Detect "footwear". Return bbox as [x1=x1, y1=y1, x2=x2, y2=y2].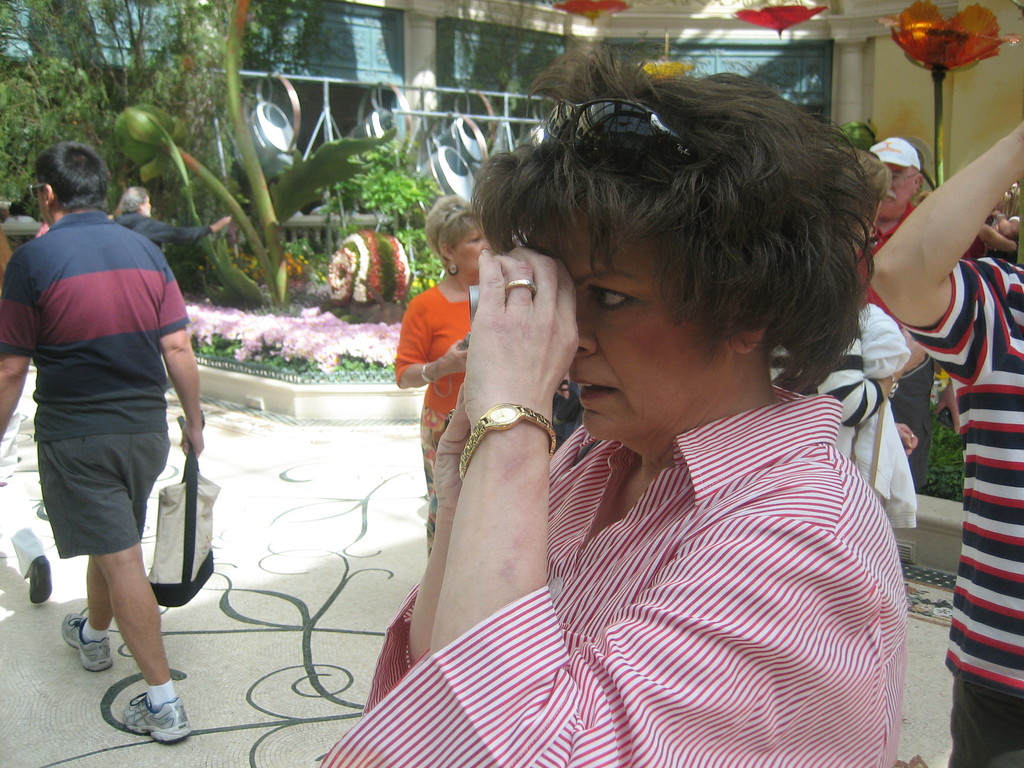
[x1=28, y1=553, x2=54, y2=604].
